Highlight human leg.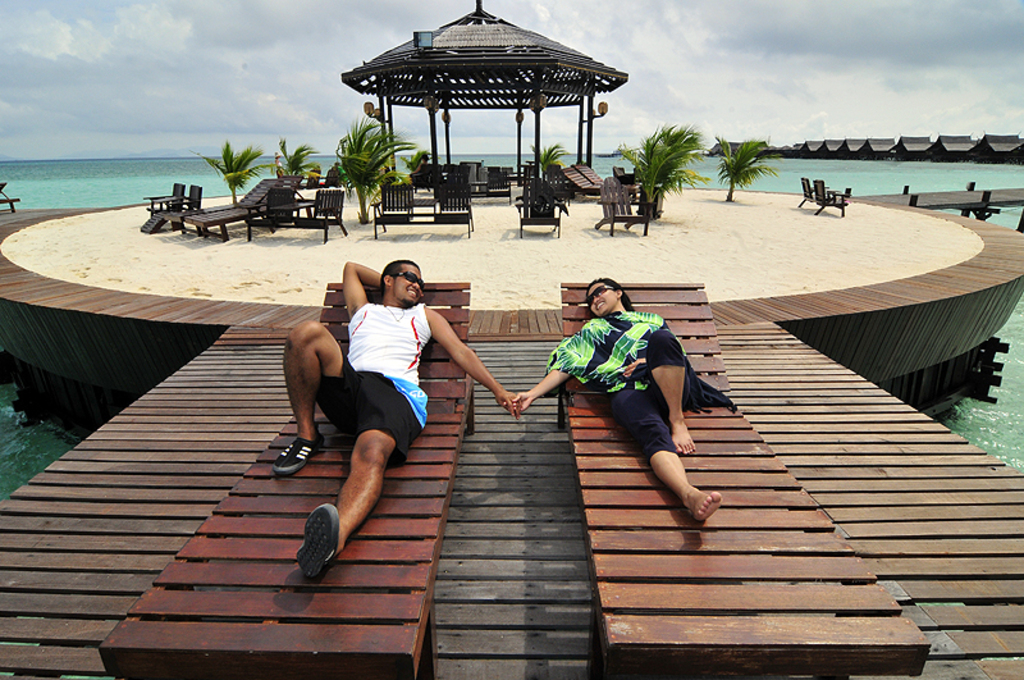
Highlighted region: <region>625, 328, 705, 521</region>.
